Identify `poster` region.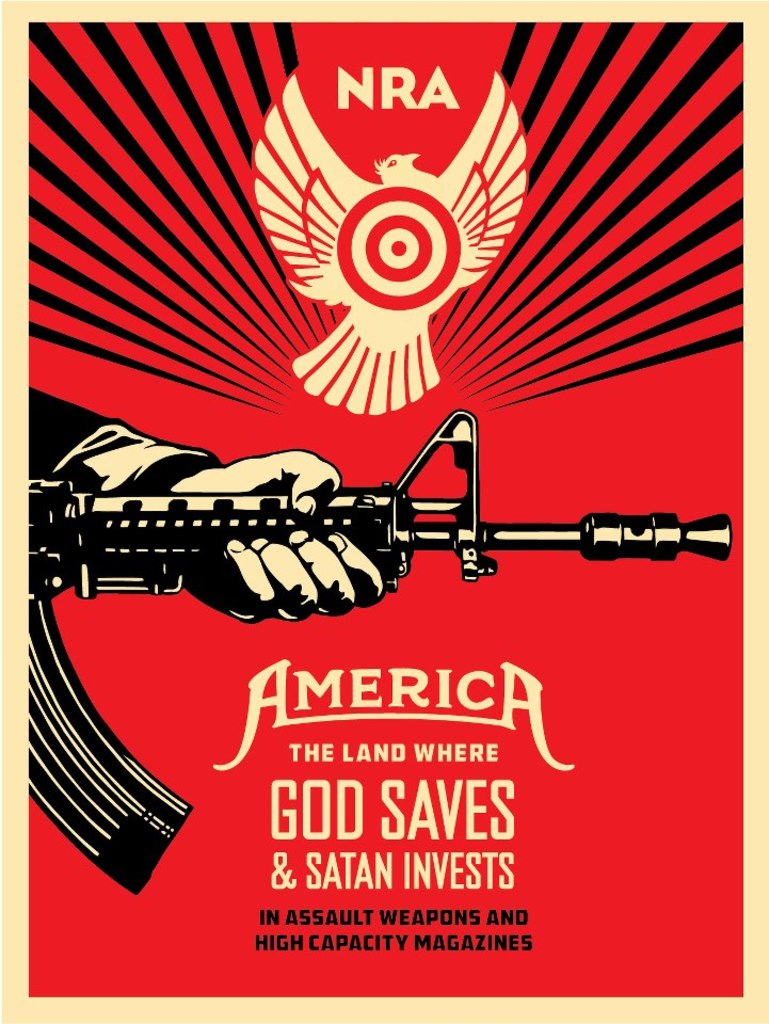
Region: locate(3, 0, 768, 1023).
